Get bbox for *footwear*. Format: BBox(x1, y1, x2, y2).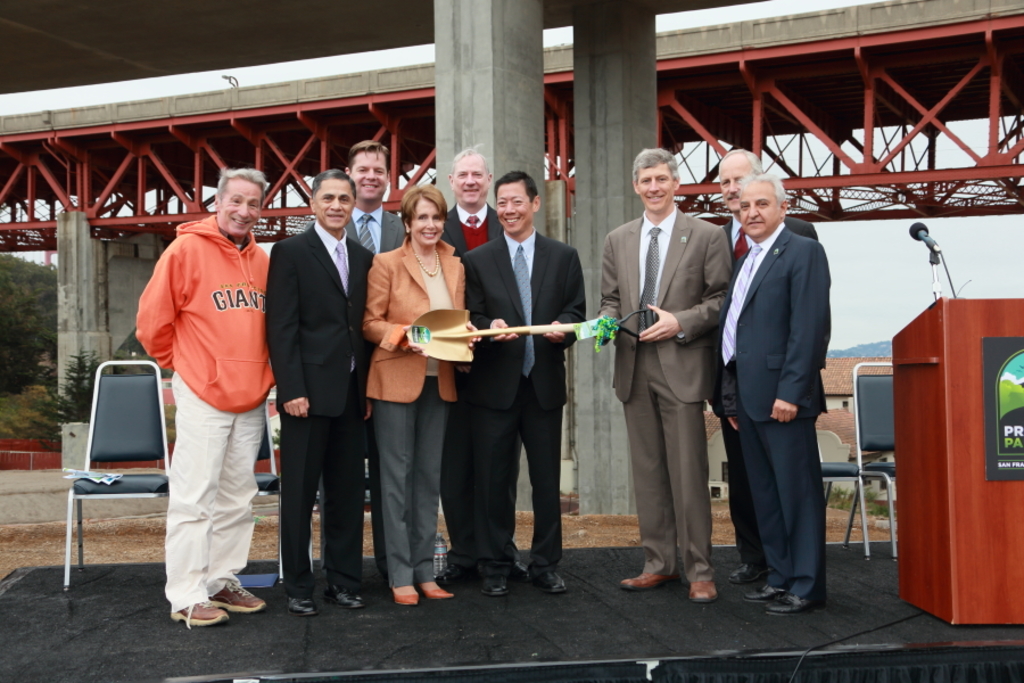
BBox(420, 576, 447, 599).
